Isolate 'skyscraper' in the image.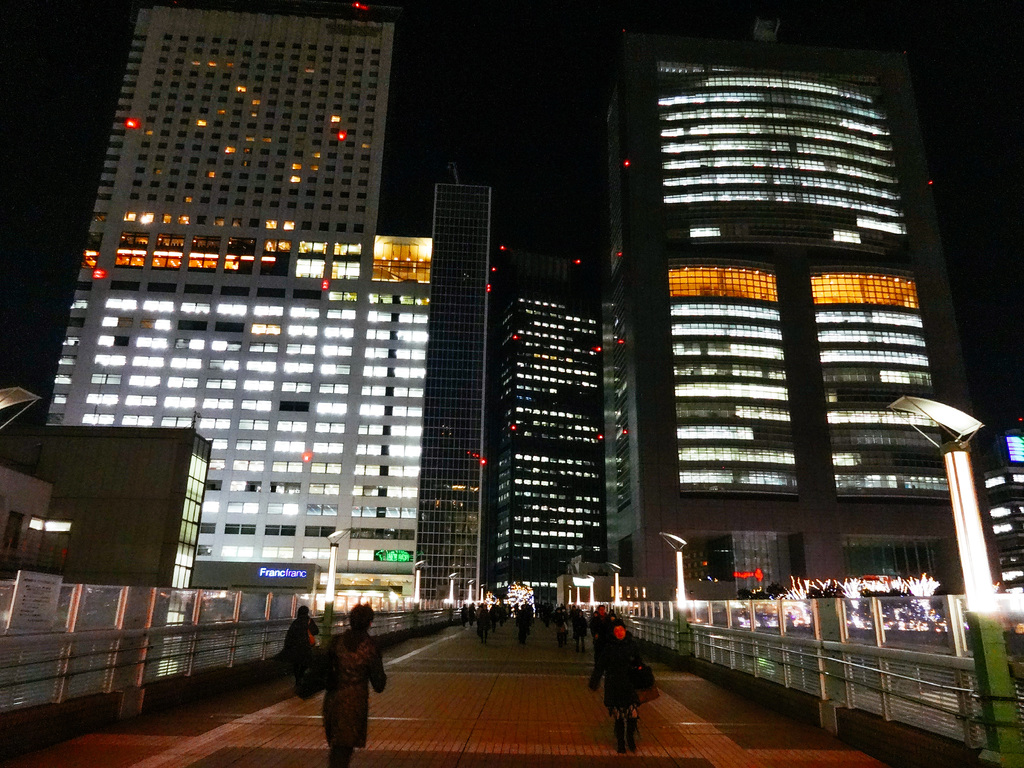
Isolated region: crop(491, 274, 605, 584).
